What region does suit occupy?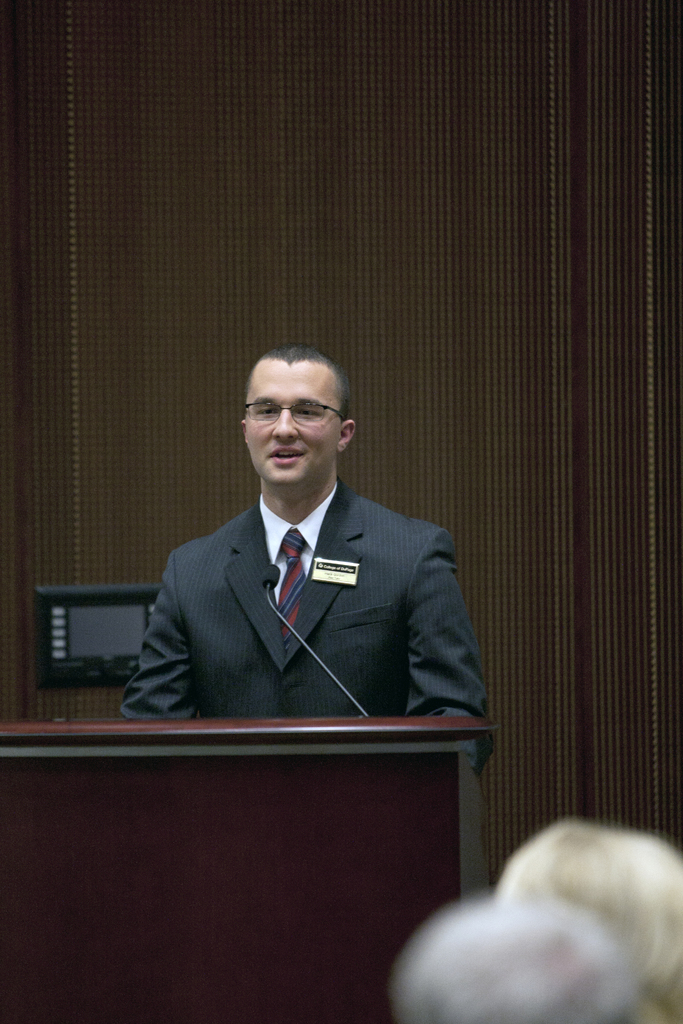
118:424:495:771.
